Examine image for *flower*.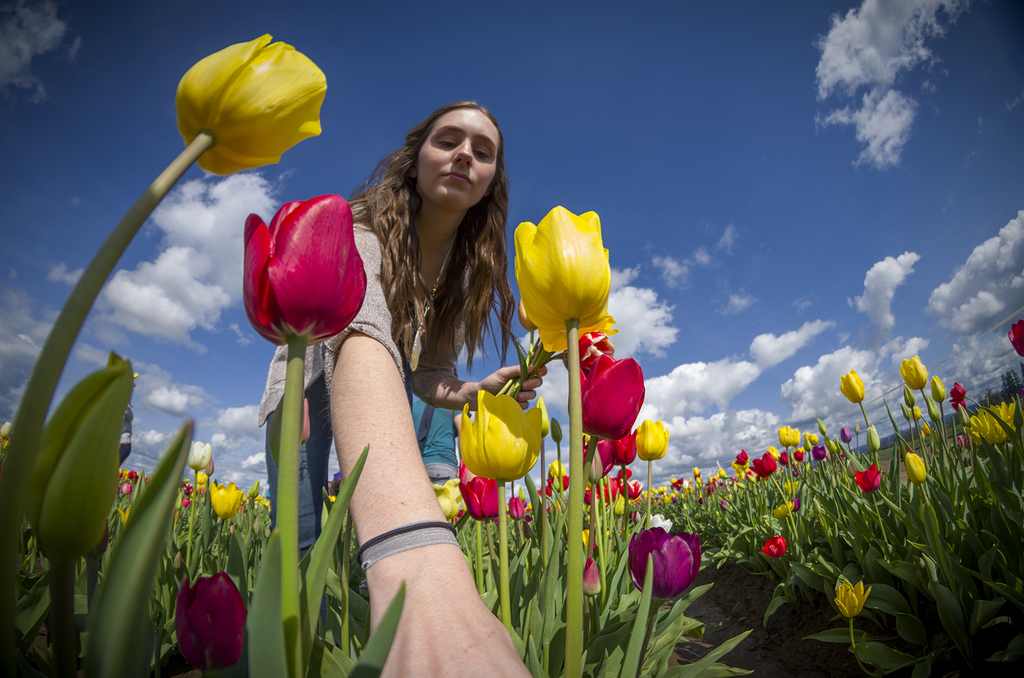
Examination result: (828,579,872,622).
